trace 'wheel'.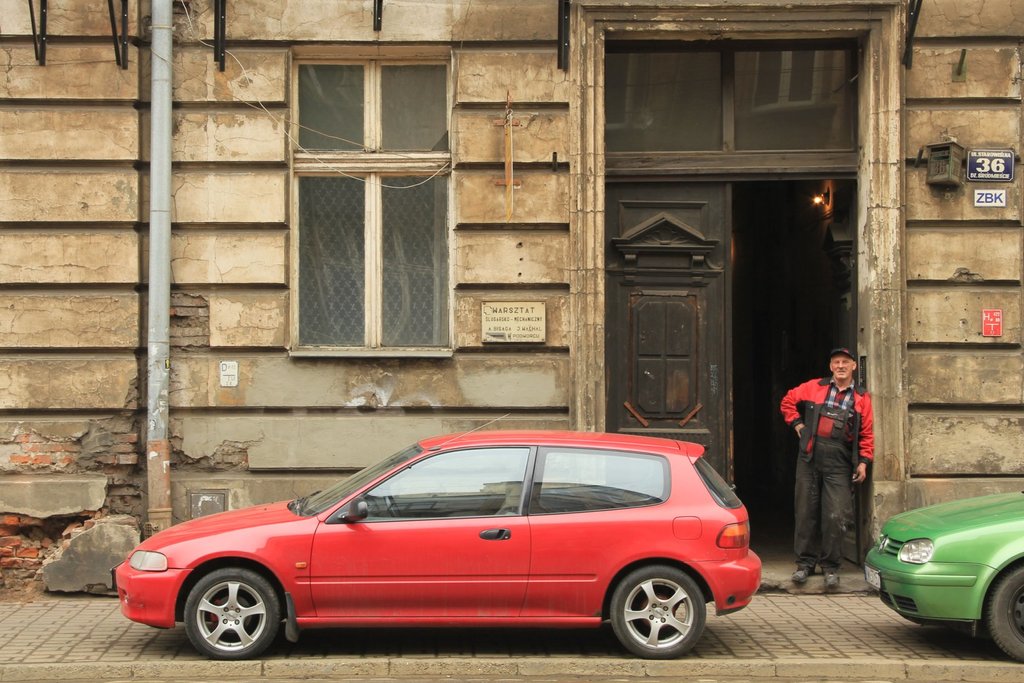
Traced to <region>184, 566, 279, 660</region>.
